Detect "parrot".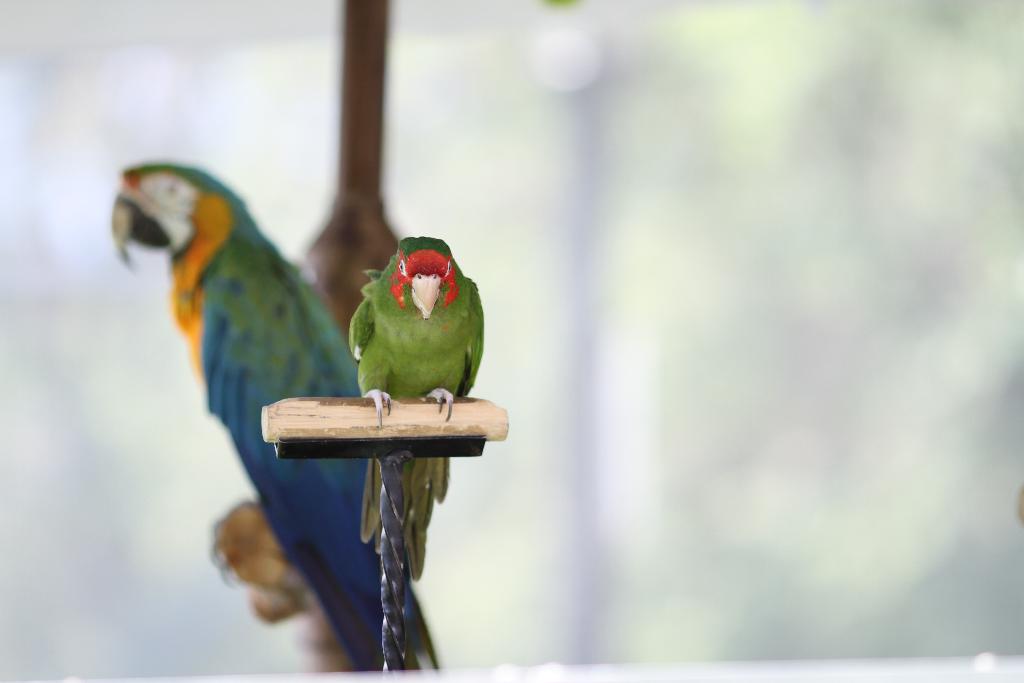
Detected at detection(109, 160, 440, 672).
